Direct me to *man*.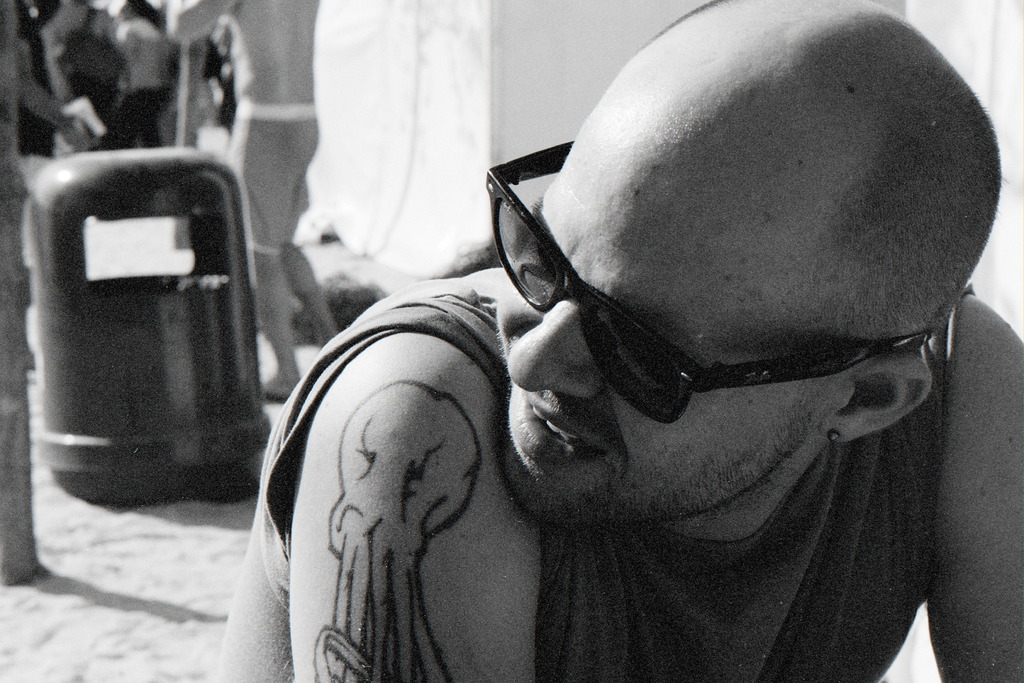
Direction: pyautogui.locateOnScreen(290, 0, 1023, 682).
